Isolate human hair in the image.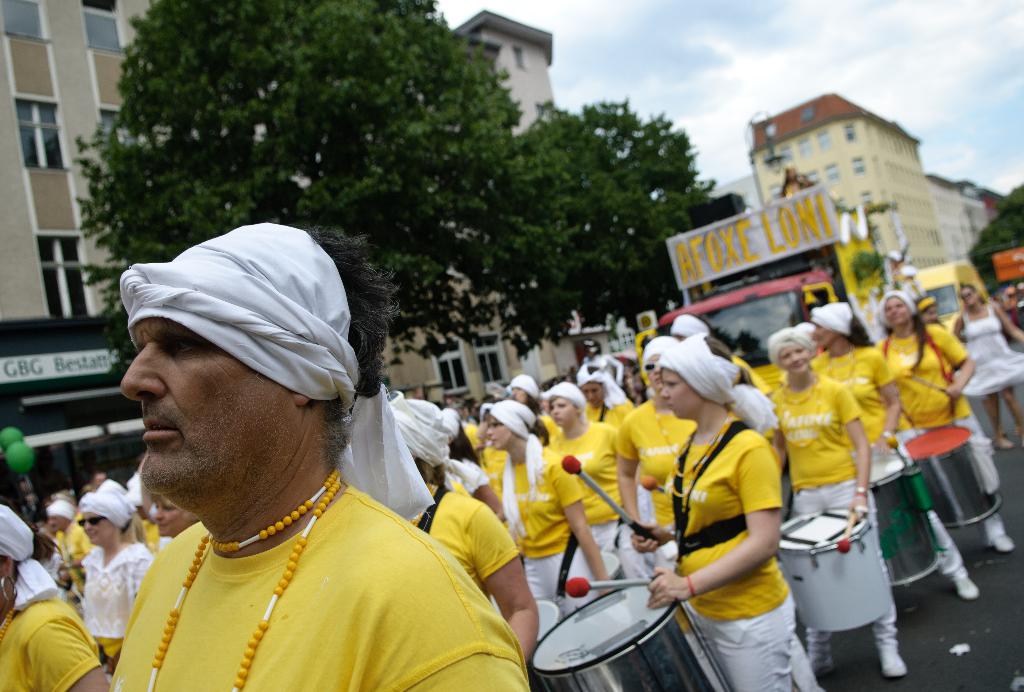
Isolated region: box=[321, 395, 349, 468].
